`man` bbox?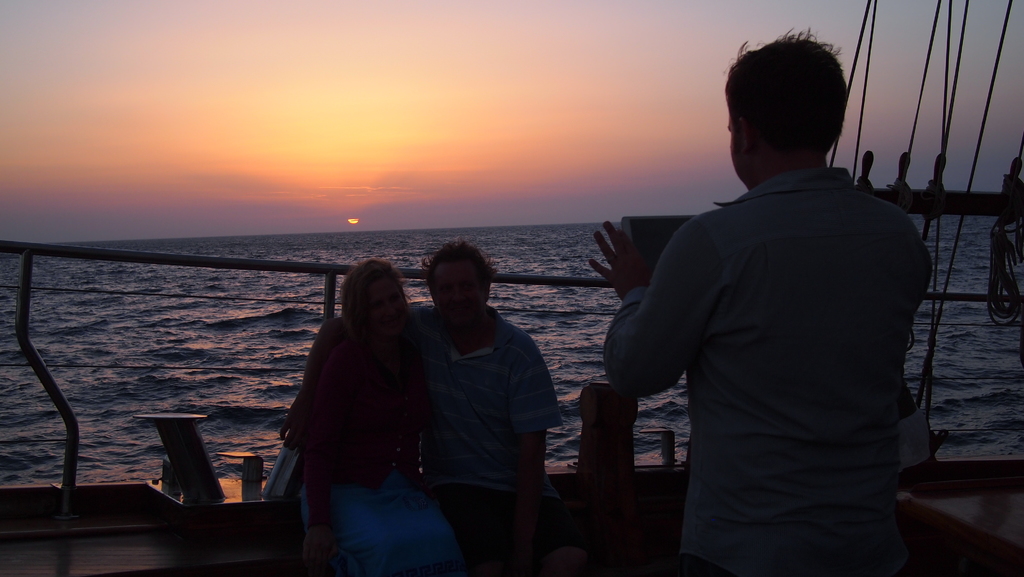
(left=591, top=31, right=936, bottom=576)
